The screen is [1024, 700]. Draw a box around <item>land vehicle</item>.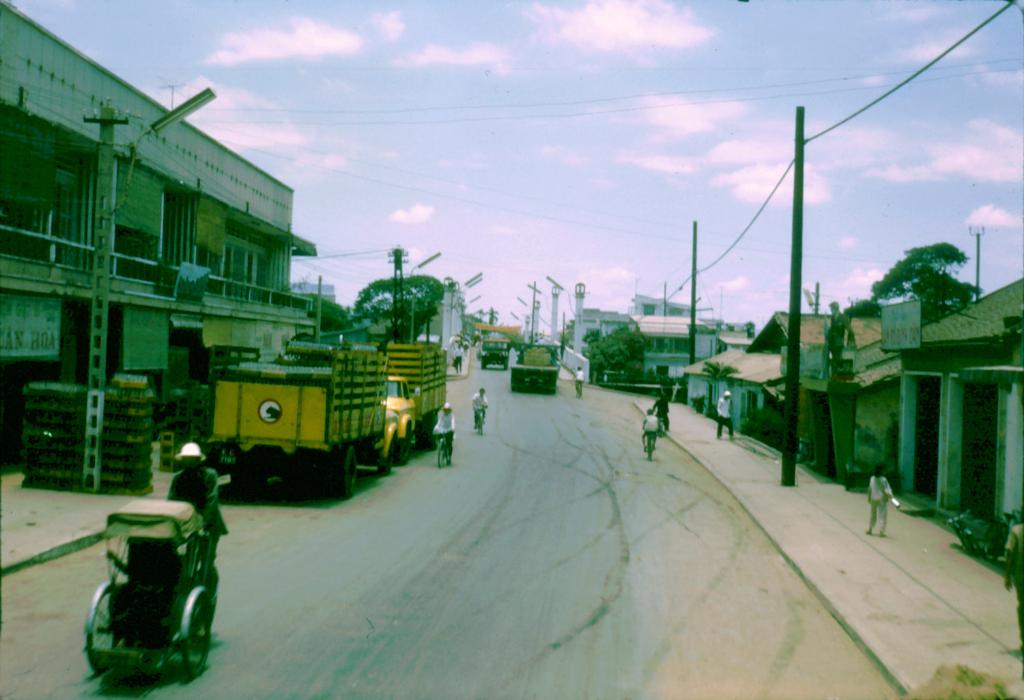
box=[476, 322, 524, 372].
